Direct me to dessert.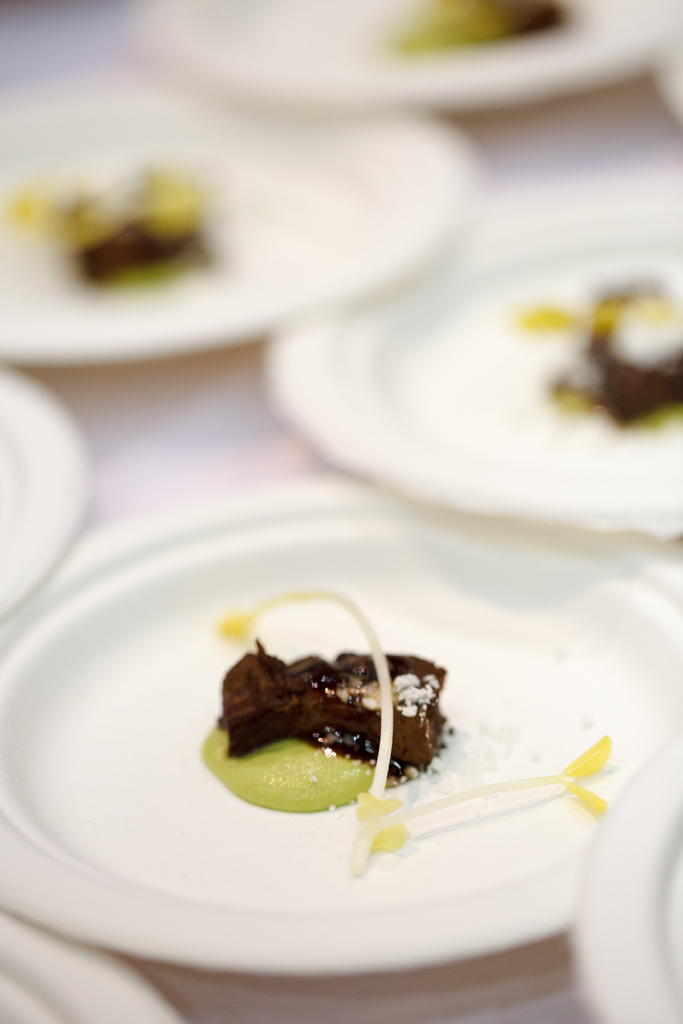
Direction: [584, 287, 682, 435].
